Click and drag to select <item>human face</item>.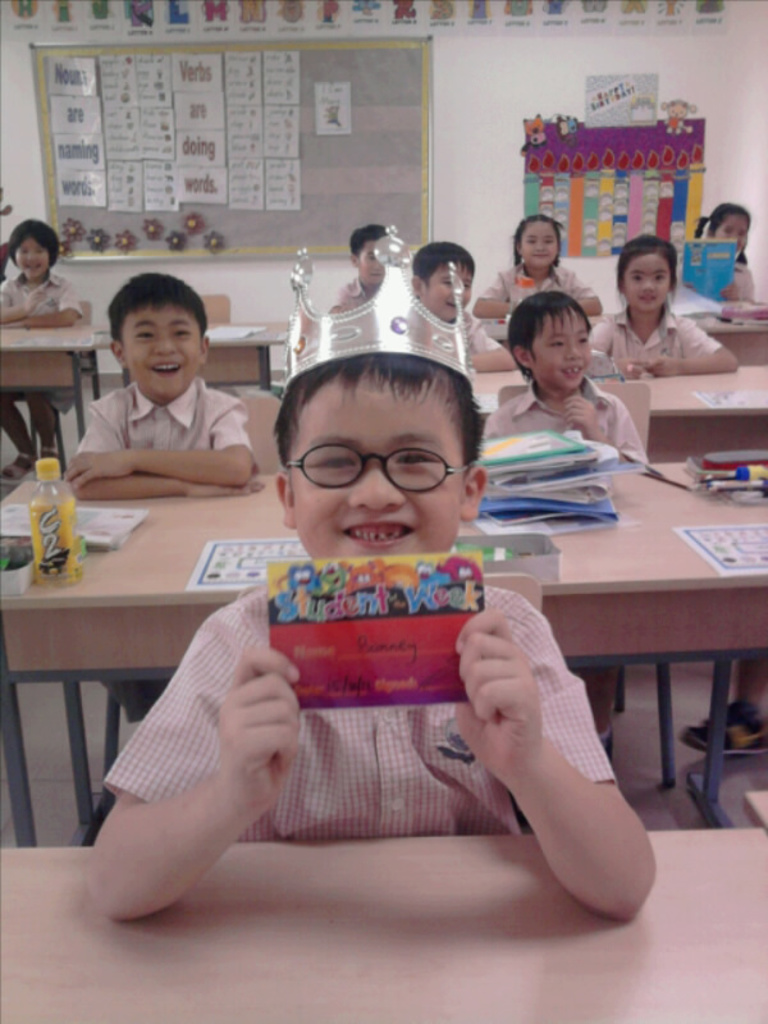
Selection: box=[356, 239, 388, 287].
